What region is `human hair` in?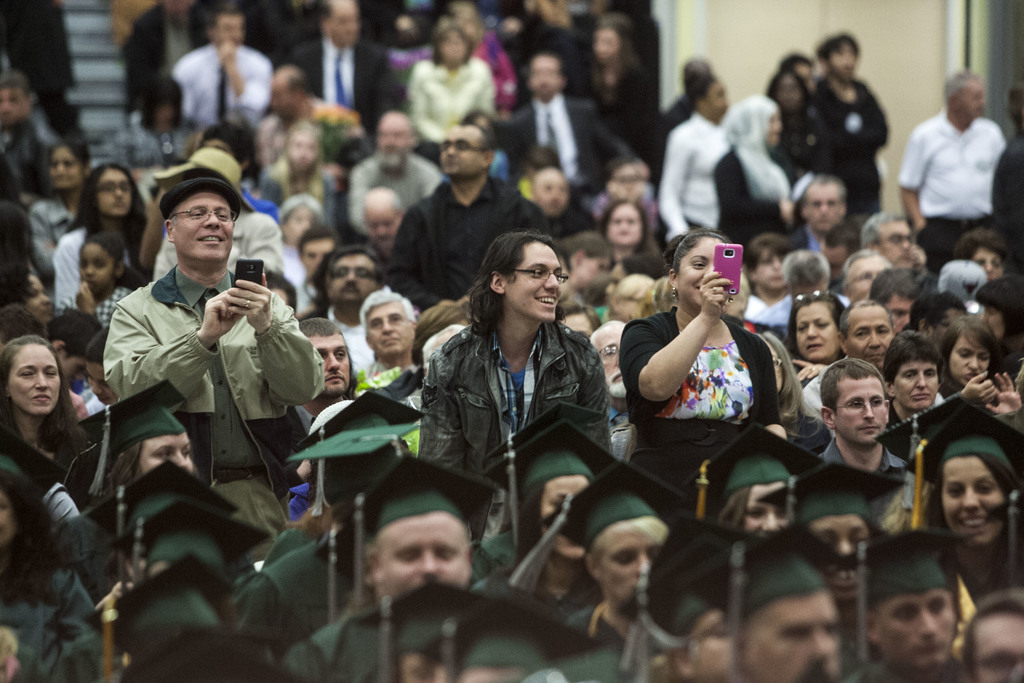
box(951, 227, 1012, 264).
